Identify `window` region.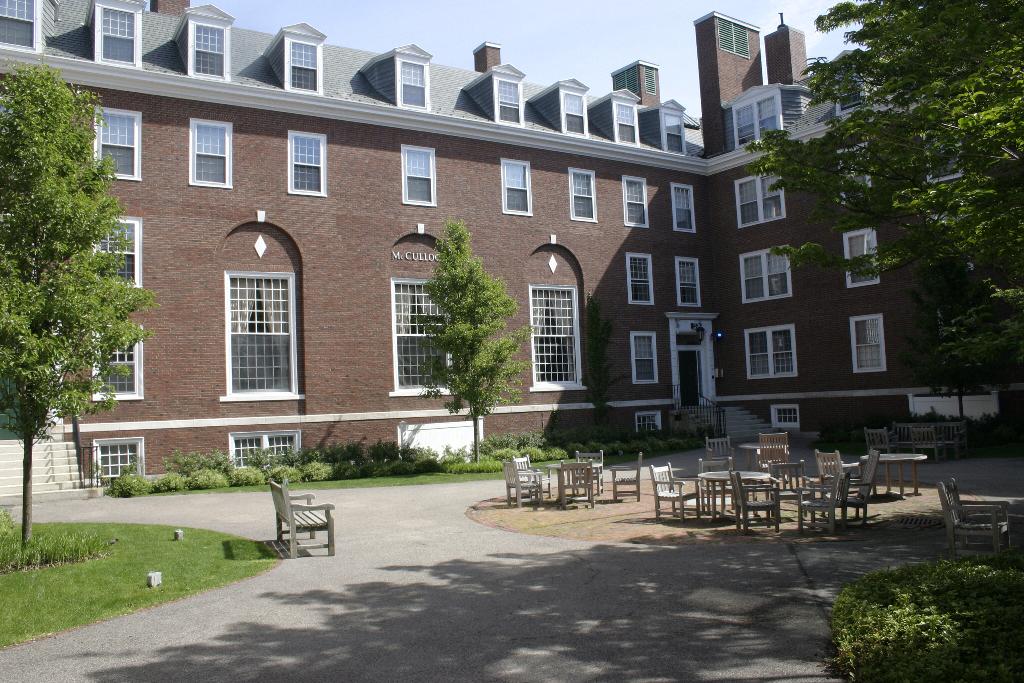
Region: 205/220/289/413.
